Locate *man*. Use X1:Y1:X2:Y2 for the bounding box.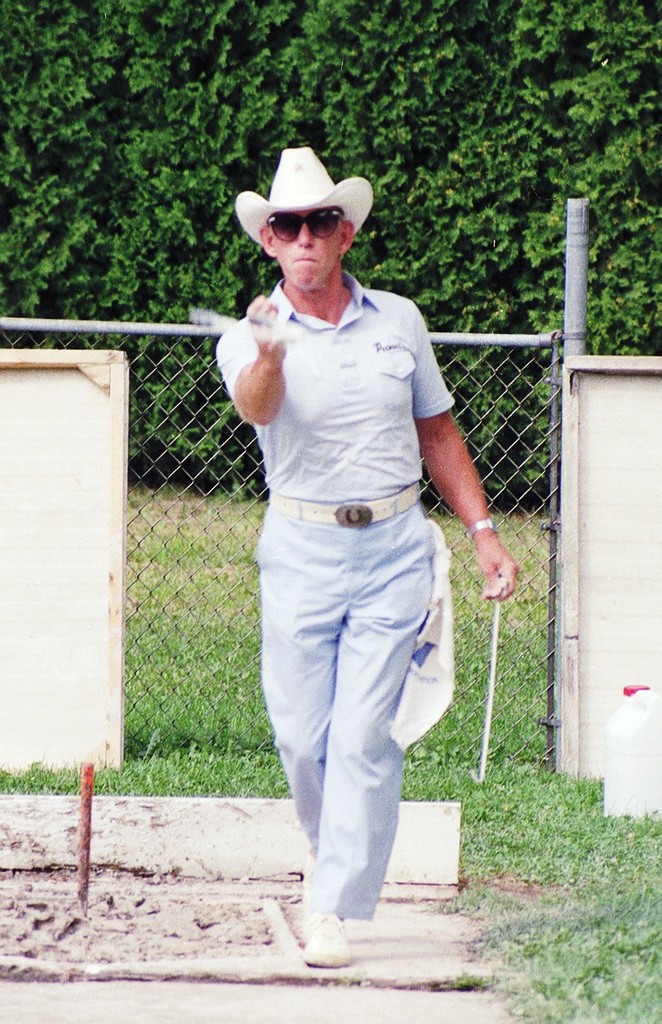
192:89:497:985.
